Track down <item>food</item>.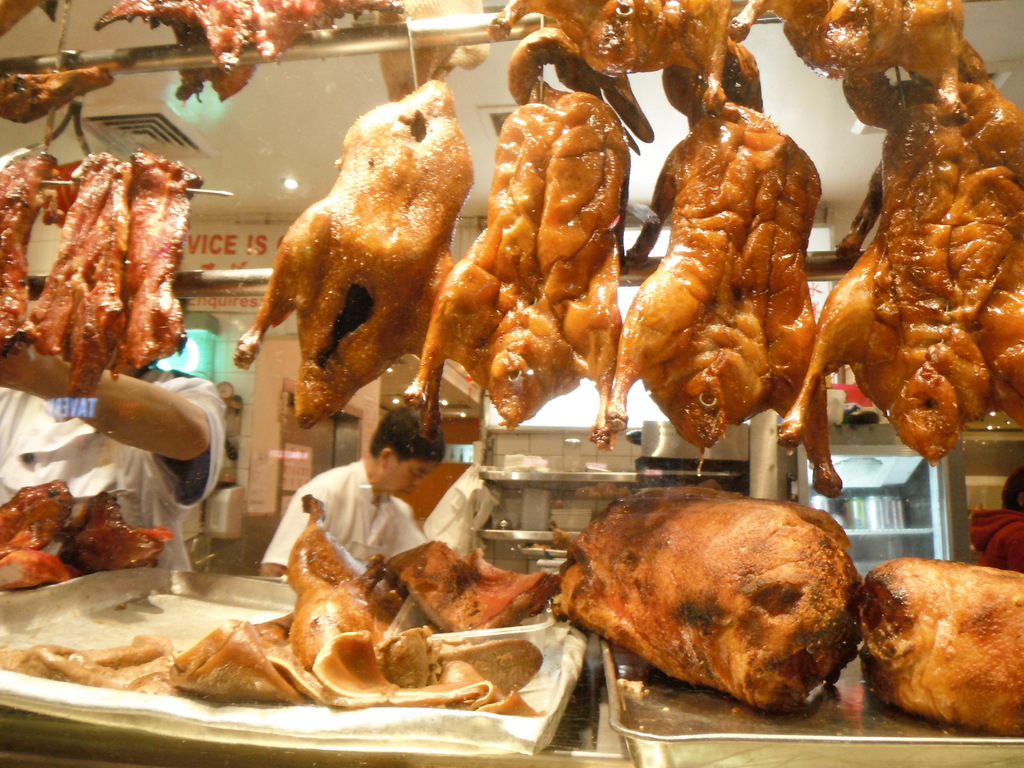
Tracked to 0,1,54,36.
